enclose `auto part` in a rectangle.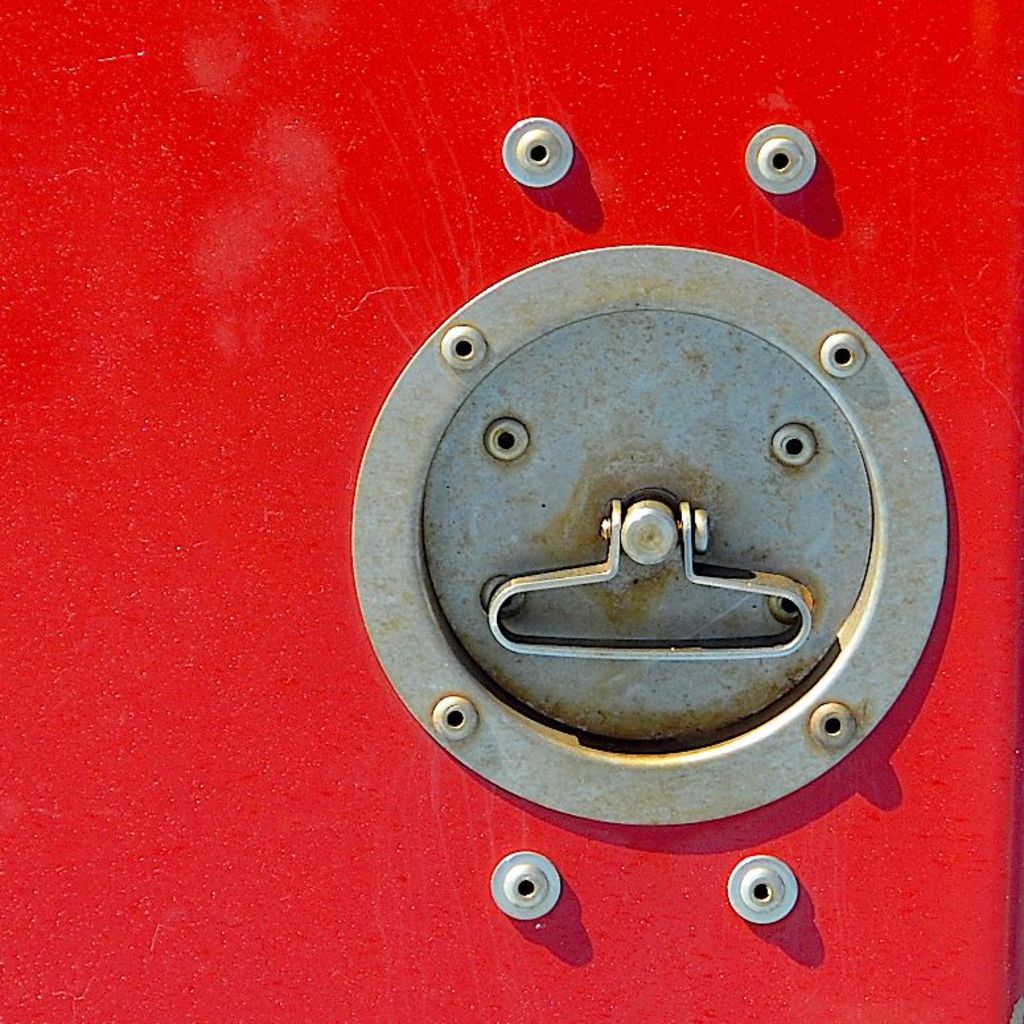
<region>330, 293, 902, 897</region>.
